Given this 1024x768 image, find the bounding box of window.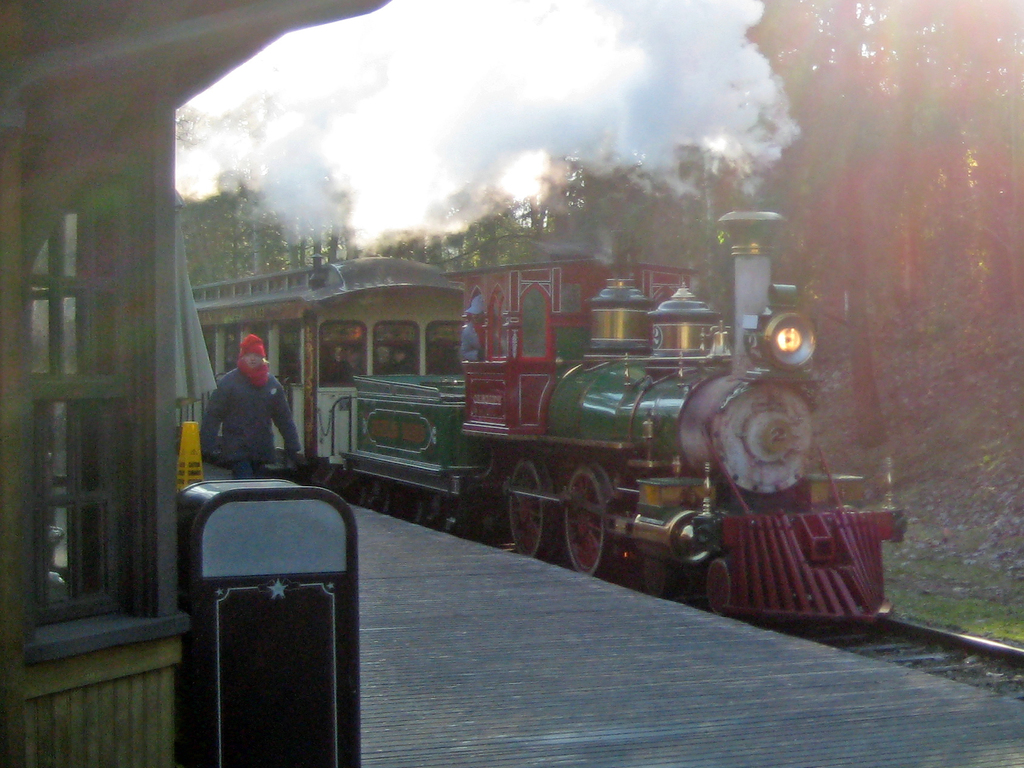
crop(19, 61, 175, 626).
